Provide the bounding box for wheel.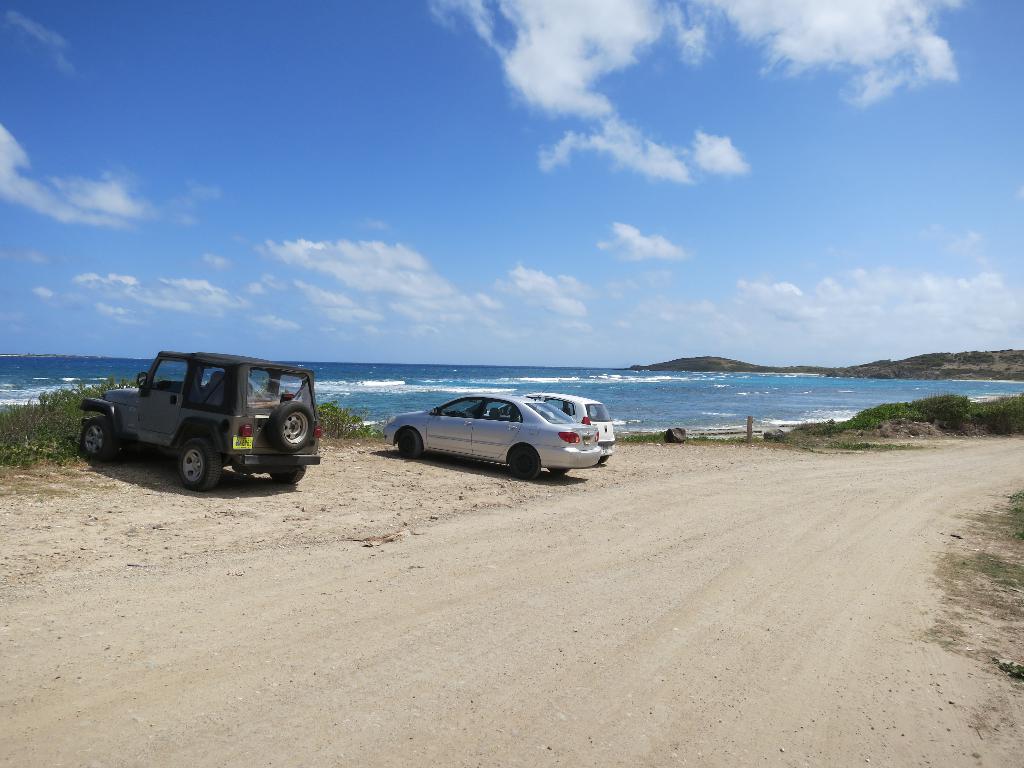
crop(508, 447, 542, 479).
